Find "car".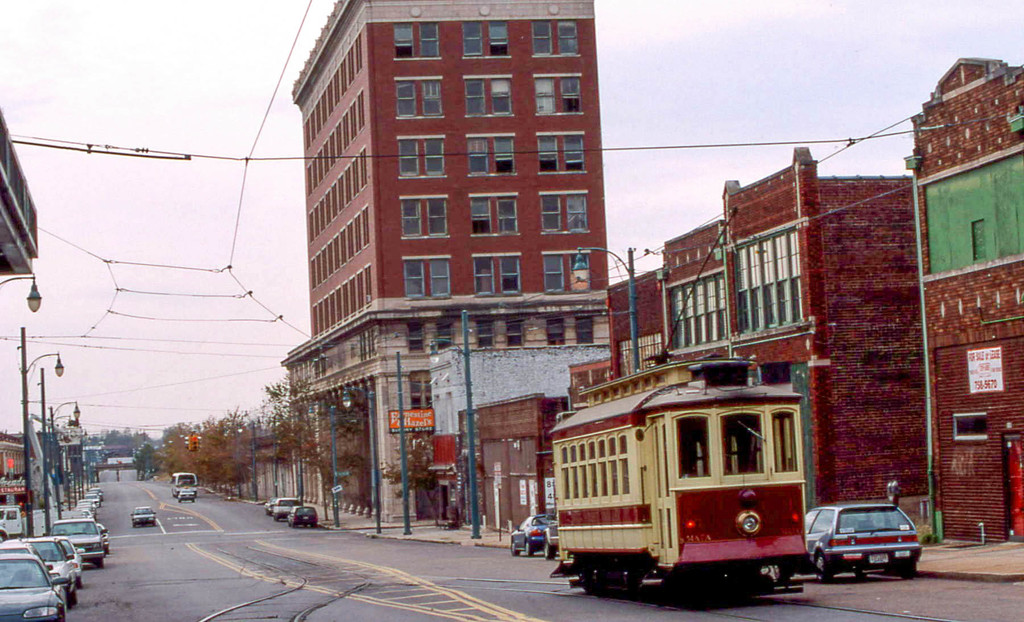
region(62, 537, 83, 589).
